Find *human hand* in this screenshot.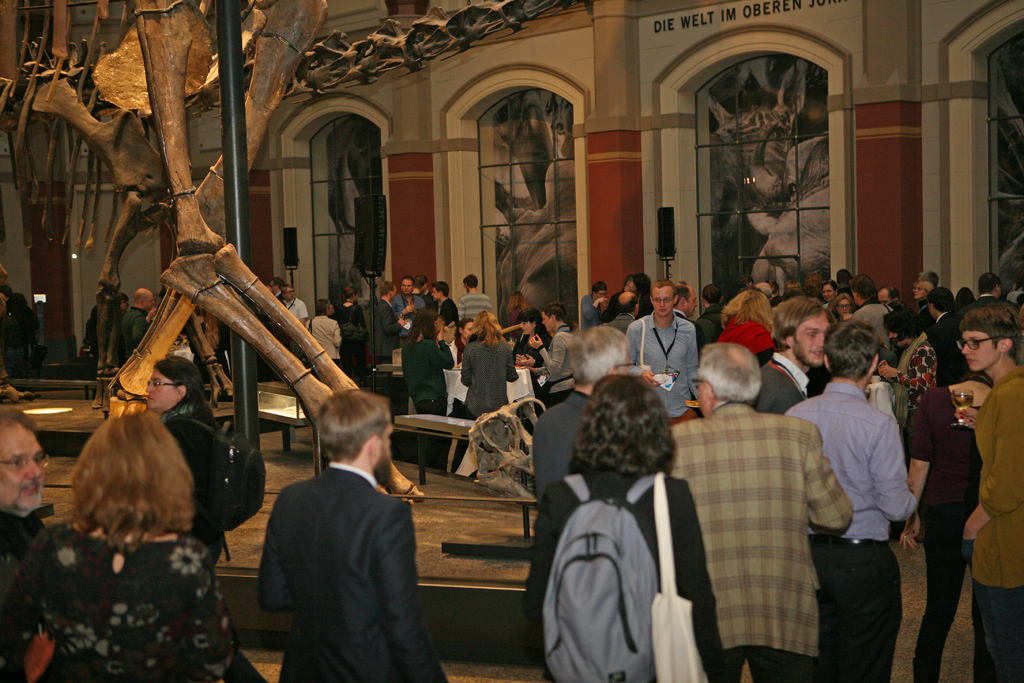
The bounding box for *human hand* is <region>877, 358, 888, 381</region>.
